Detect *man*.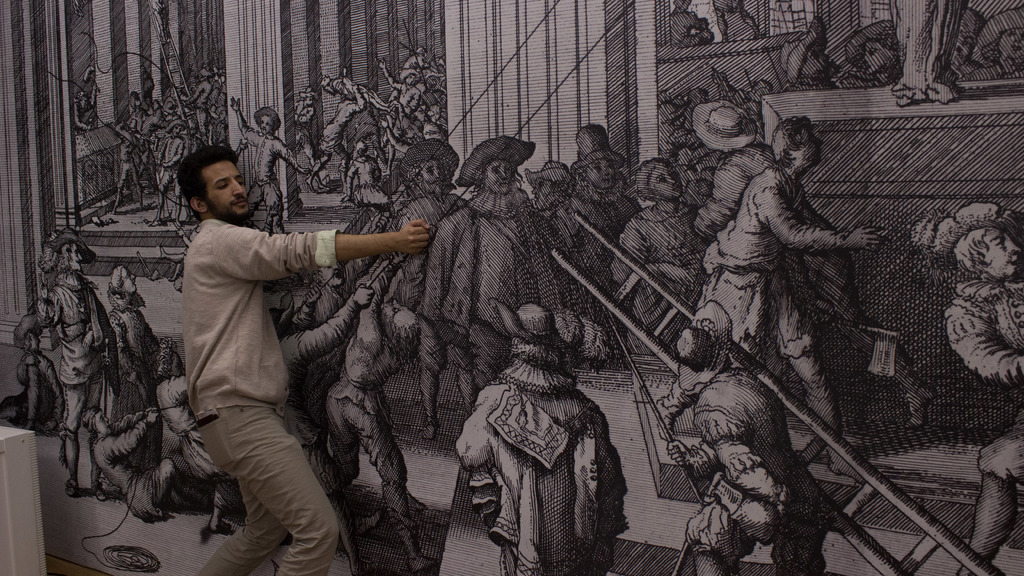
Detected at box(83, 406, 202, 524).
